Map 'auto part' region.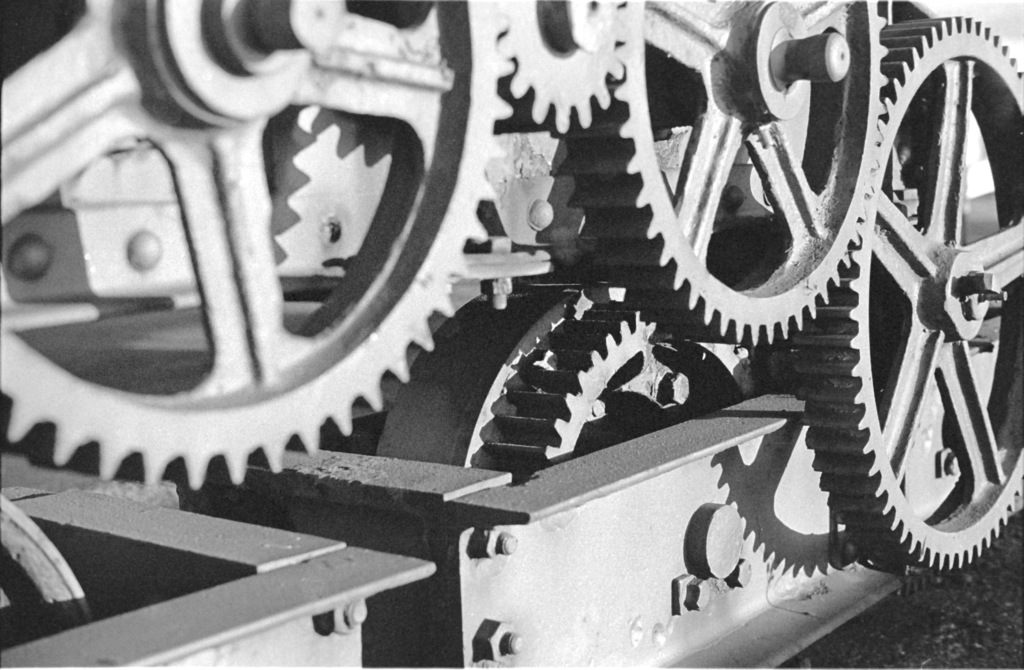
Mapped to x1=486 y1=0 x2=652 y2=126.
